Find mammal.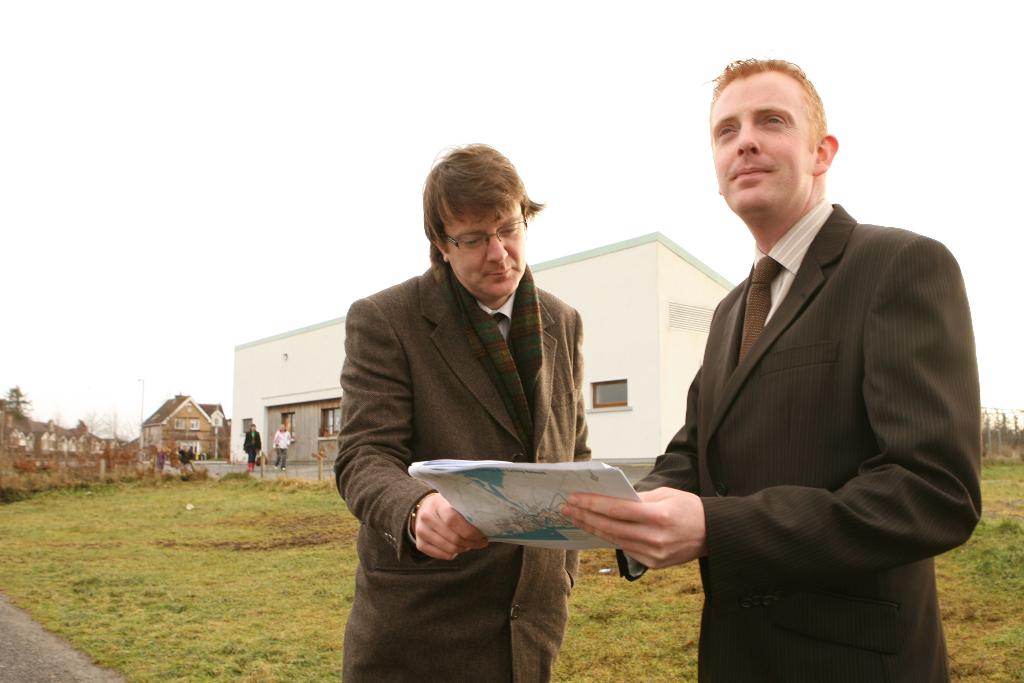
BBox(556, 57, 988, 682).
